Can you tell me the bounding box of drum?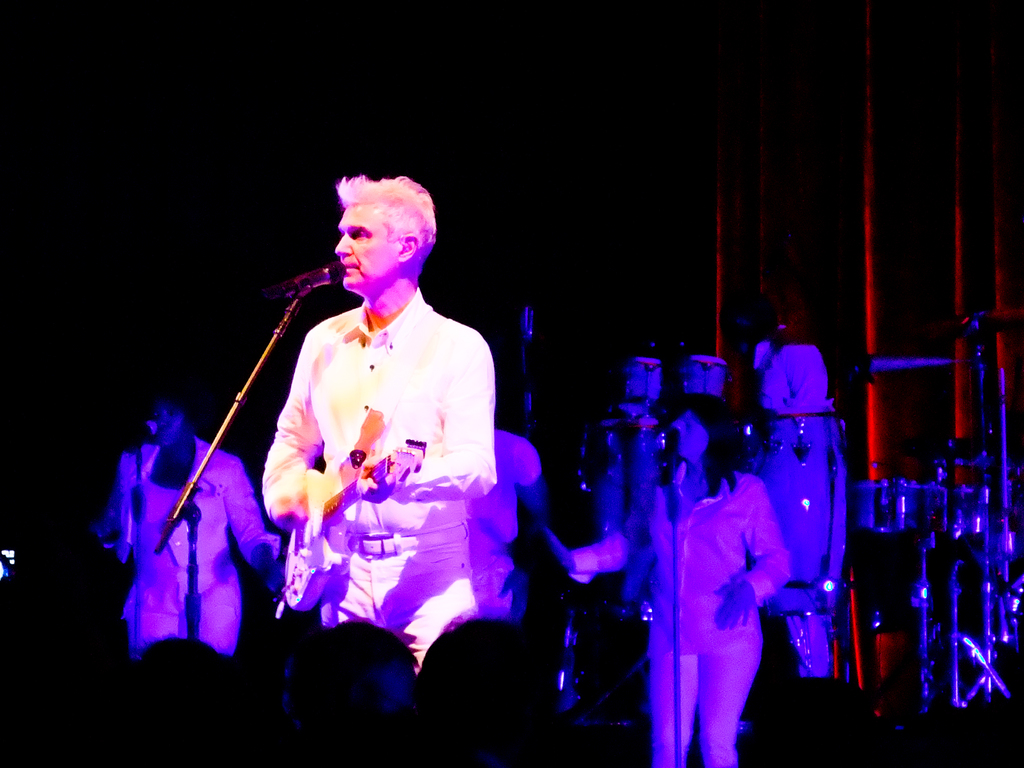
box(749, 406, 852, 618).
